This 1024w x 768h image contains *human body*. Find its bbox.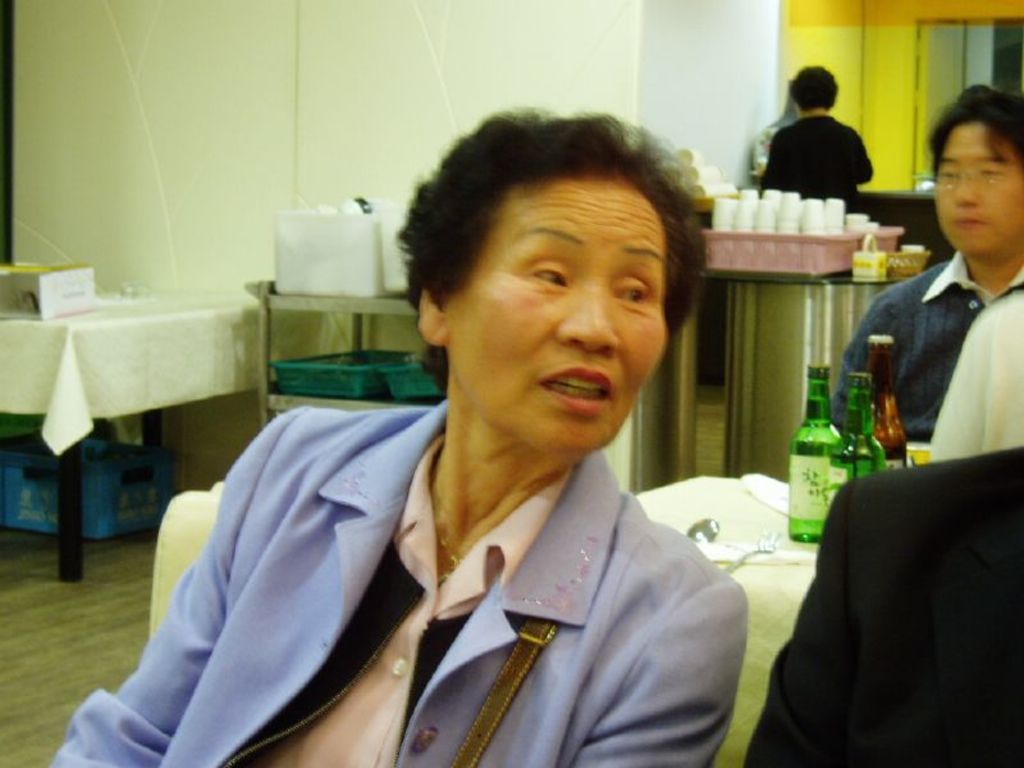
rect(824, 252, 1023, 444).
